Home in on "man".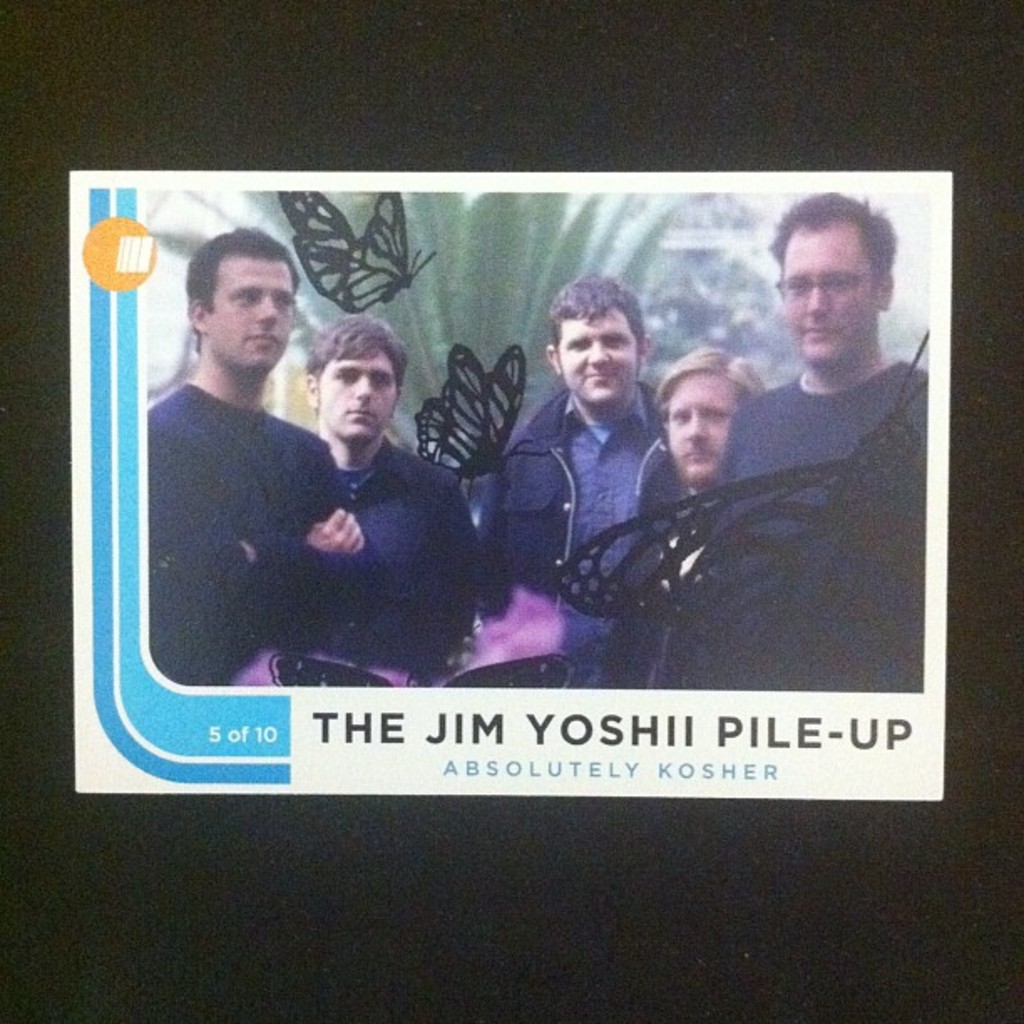
Homed in at box=[141, 219, 338, 686].
